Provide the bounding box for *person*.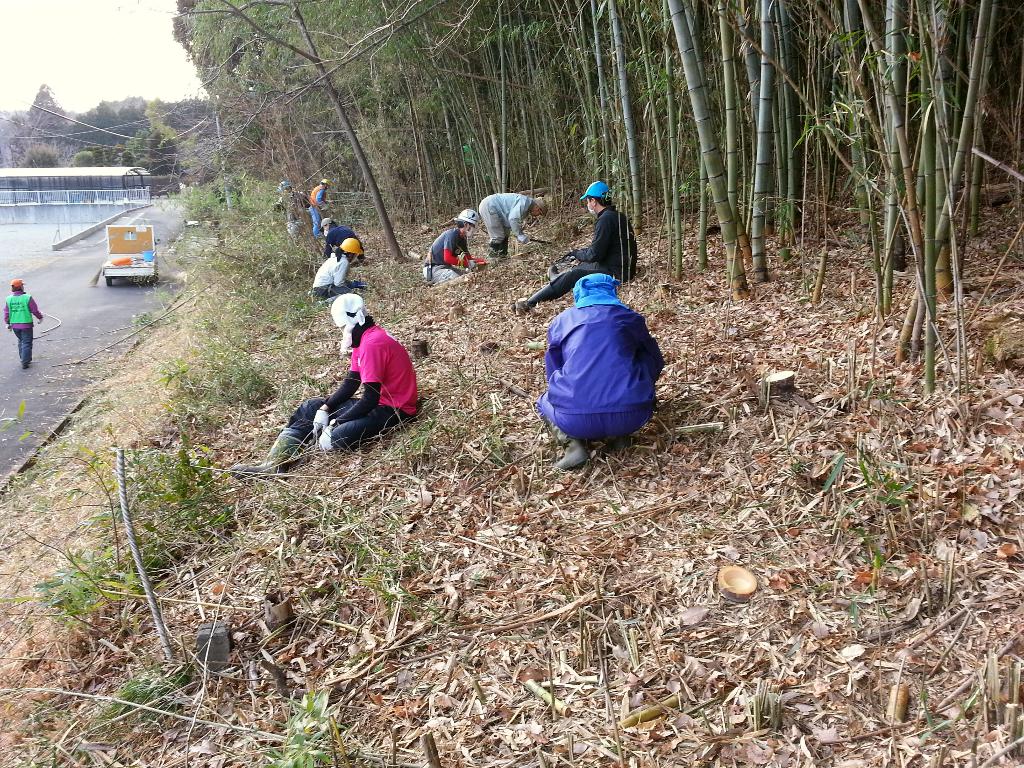
(269,176,308,247).
